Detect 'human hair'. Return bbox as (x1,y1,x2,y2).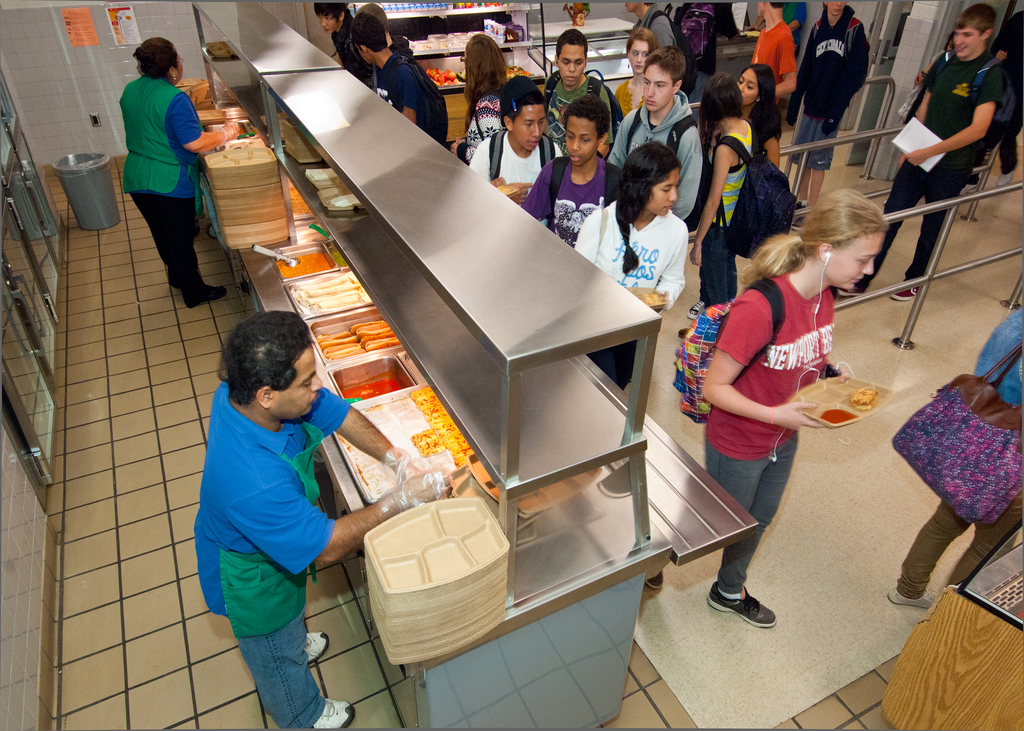
(954,1,997,45).
